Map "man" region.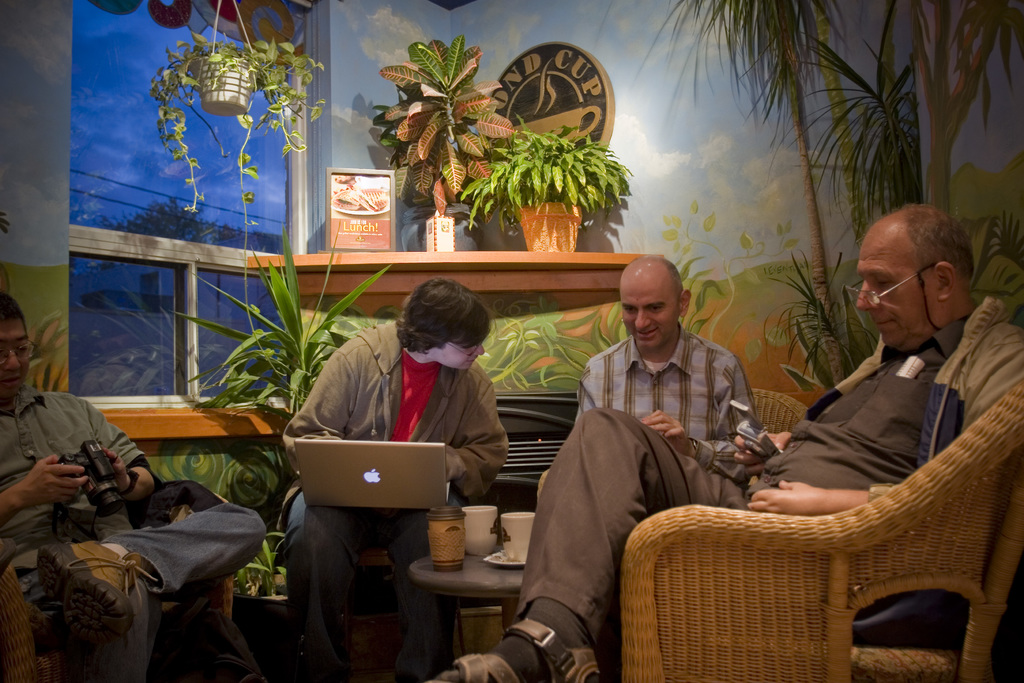
Mapped to [0, 286, 269, 682].
